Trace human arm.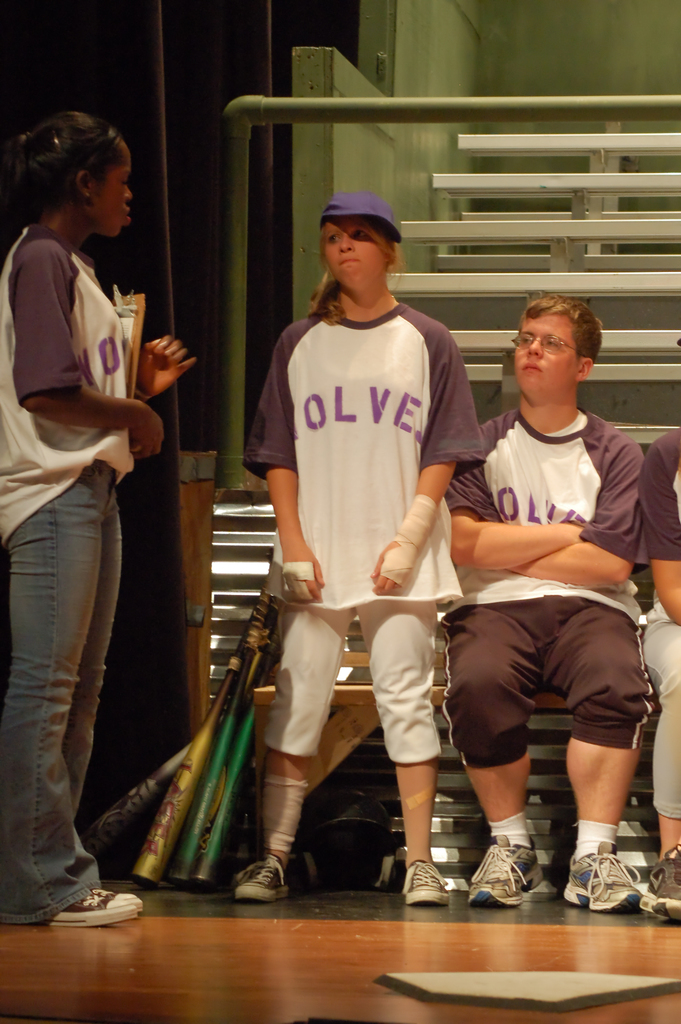
Traced to BBox(261, 314, 327, 606).
